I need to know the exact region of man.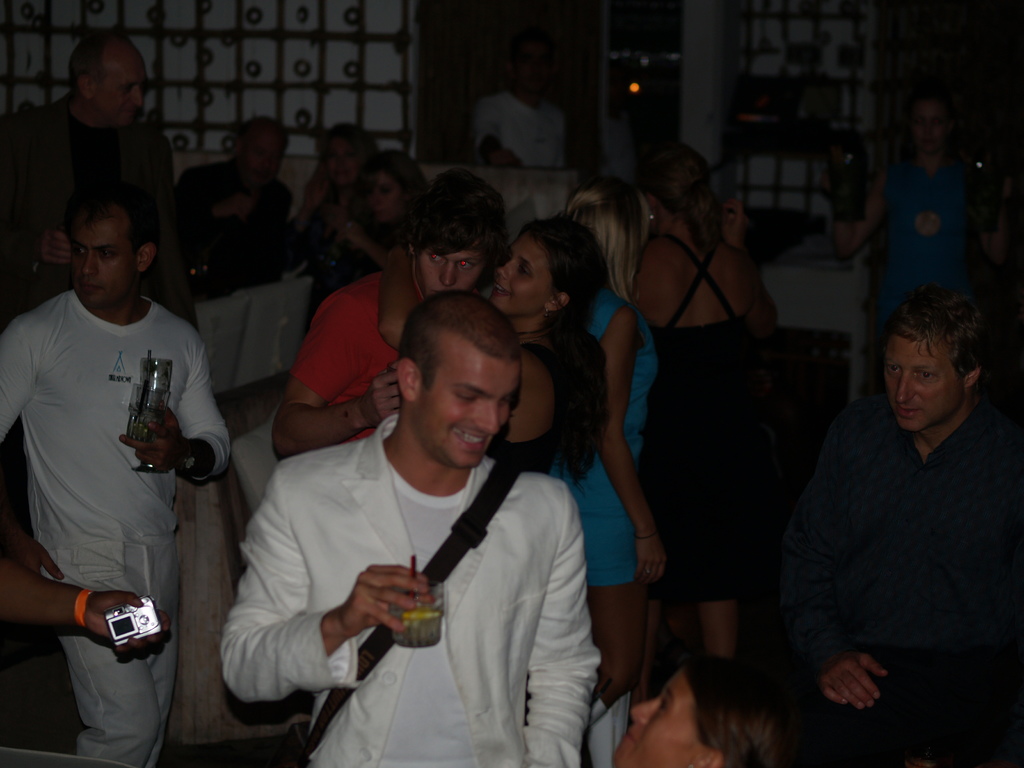
Region: (left=0, top=25, right=199, bottom=331).
